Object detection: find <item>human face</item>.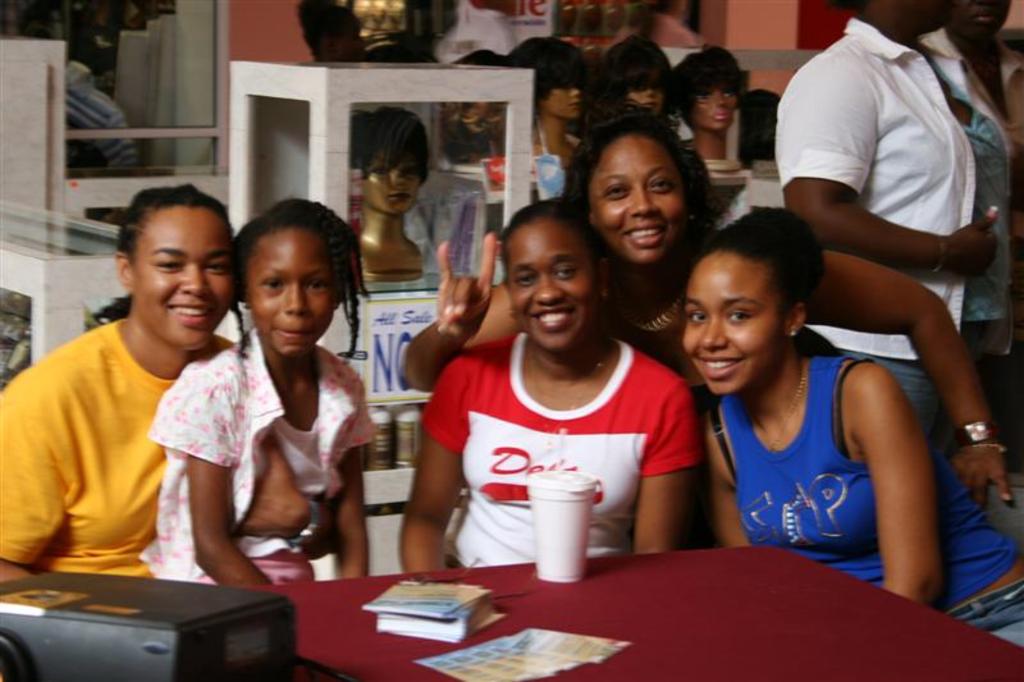
[682,252,780,392].
